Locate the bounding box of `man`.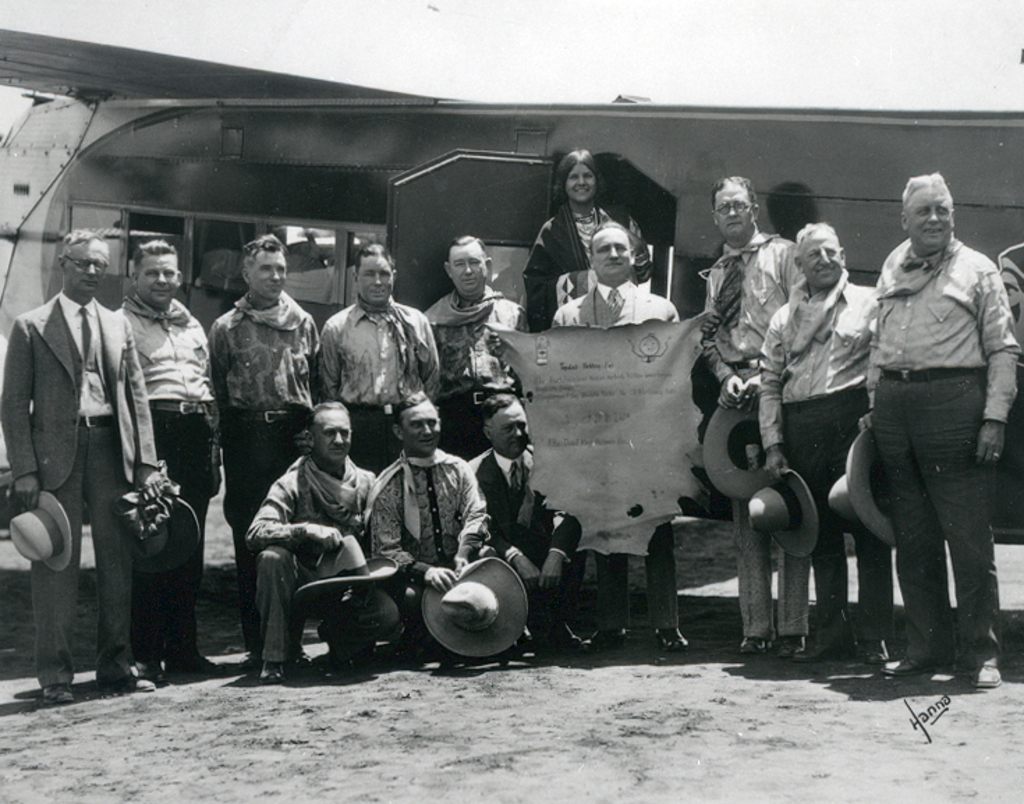
Bounding box: BBox(549, 224, 690, 648).
